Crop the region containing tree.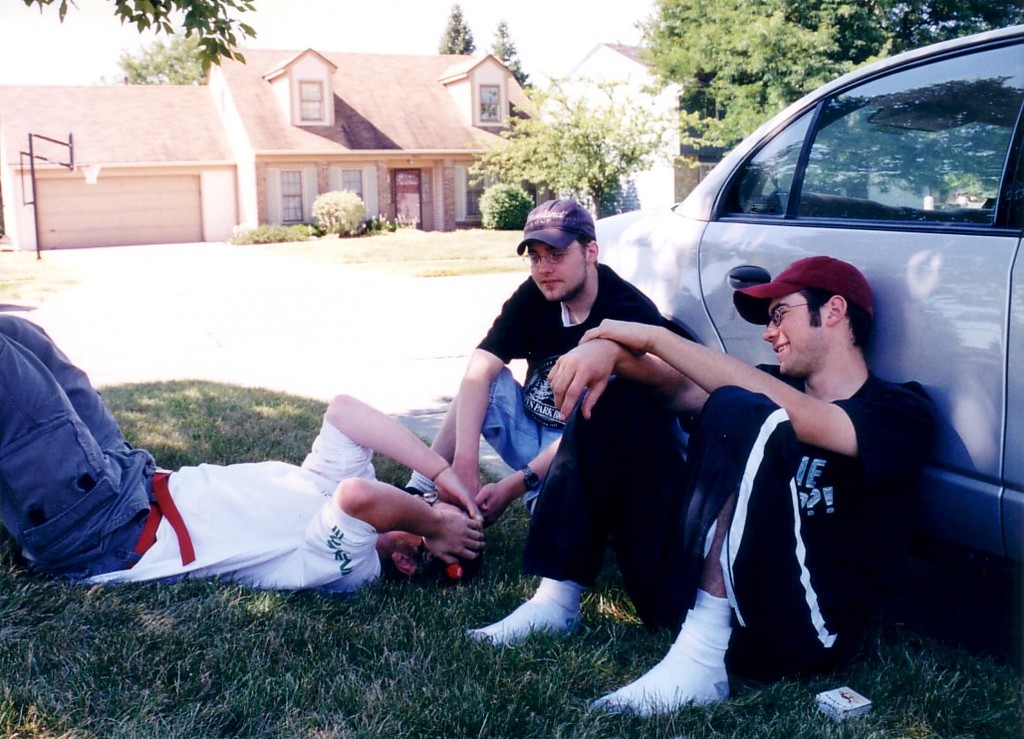
Crop region: locate(112, 29, 221, 77).
